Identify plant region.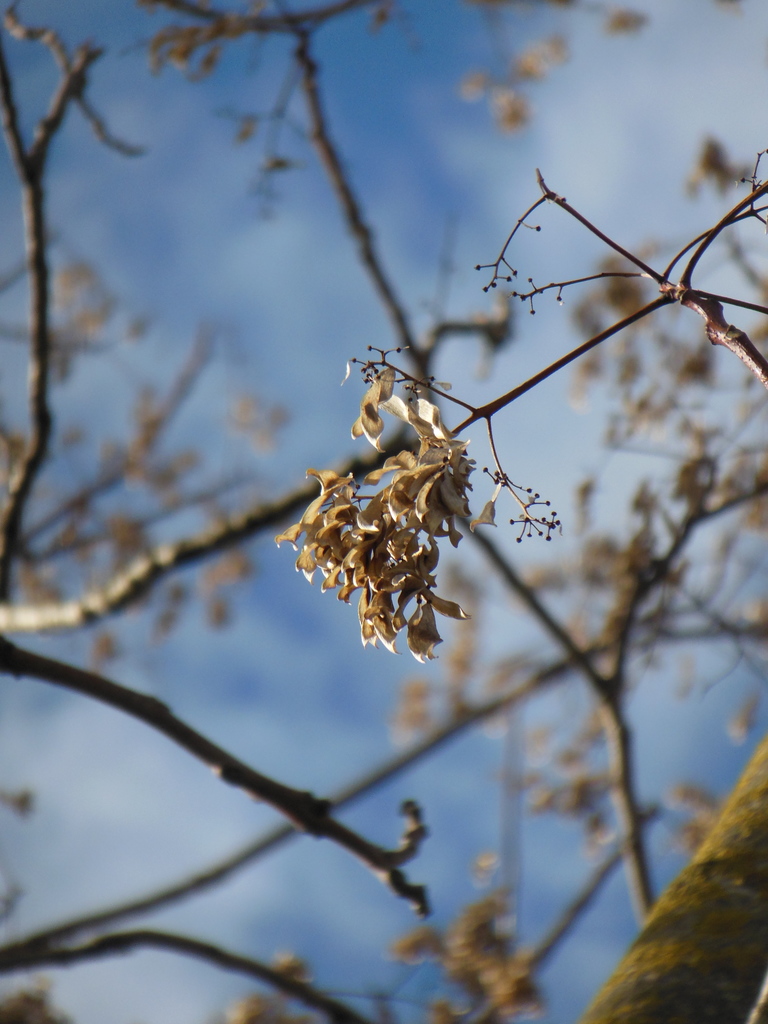
Region: <box>0,3,767,1023</box>.
